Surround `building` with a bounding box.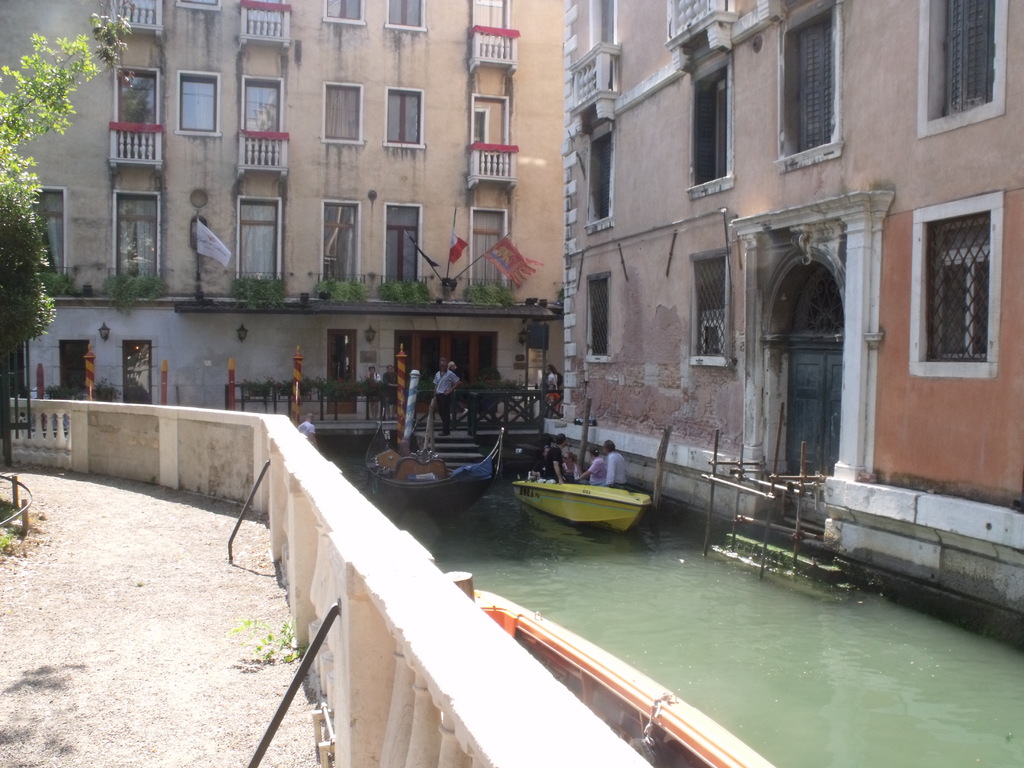
detection(0, 0, 567, 417).
